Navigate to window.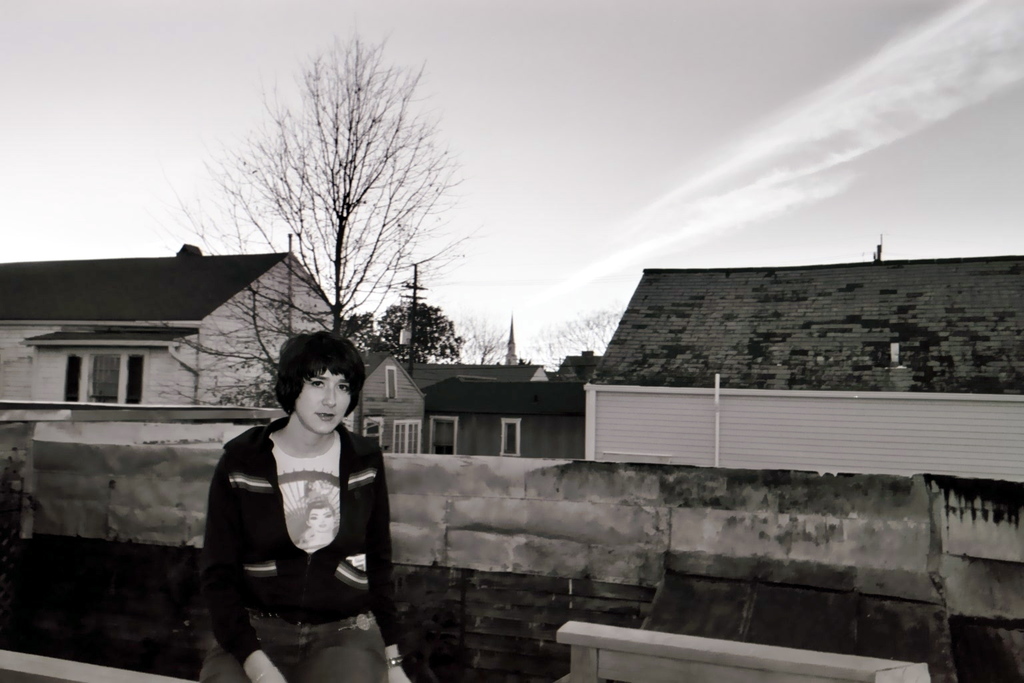
Navigation target: bbox(395, 420, 419, 454).
